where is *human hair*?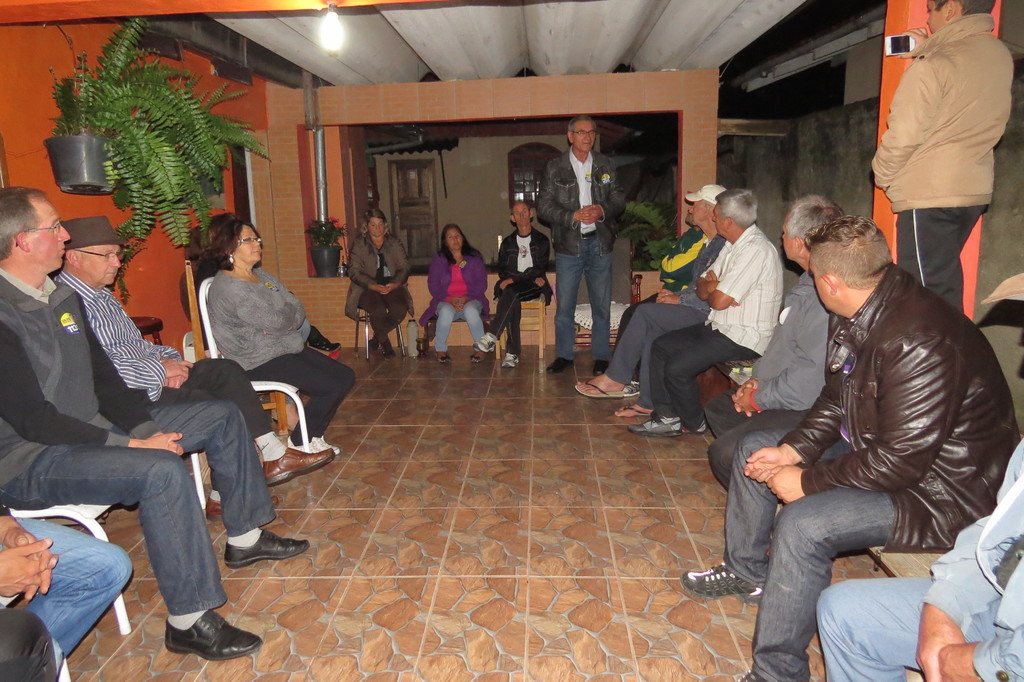
(440,222,480,266).
